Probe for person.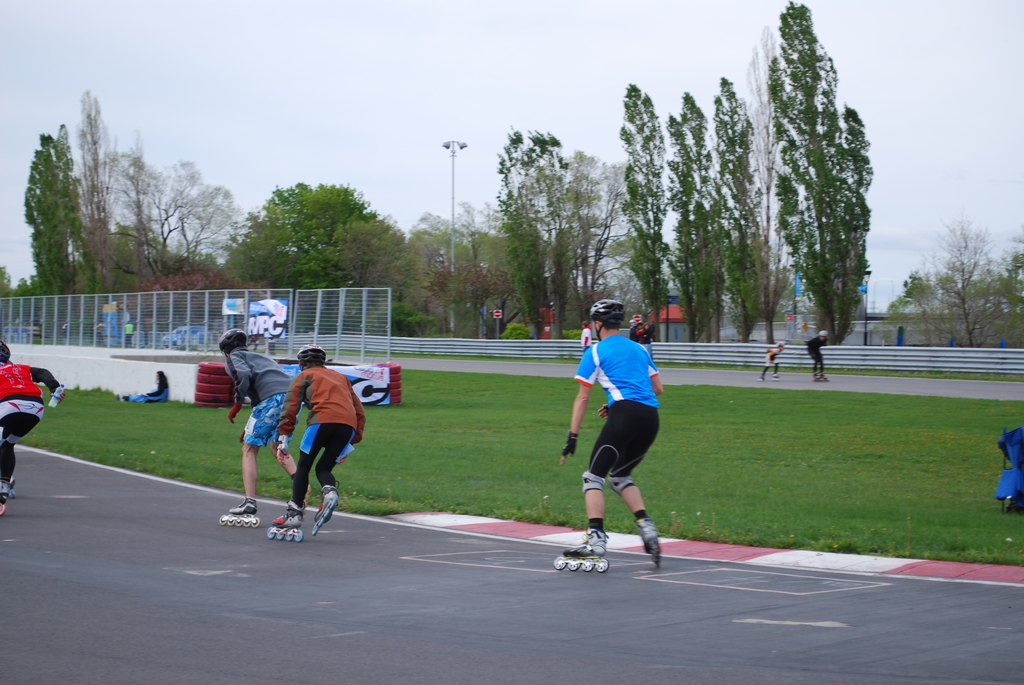
Probe result: bbox=(643, 320, 658, 356).
